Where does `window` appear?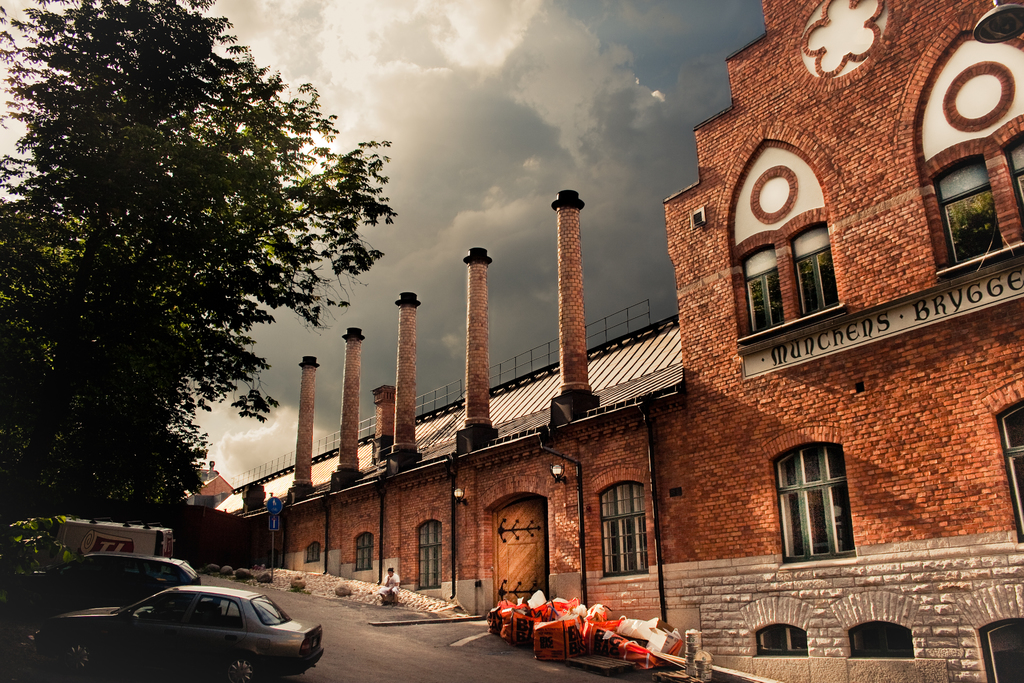
Appears at BBox(774, 422, 870, 564).
